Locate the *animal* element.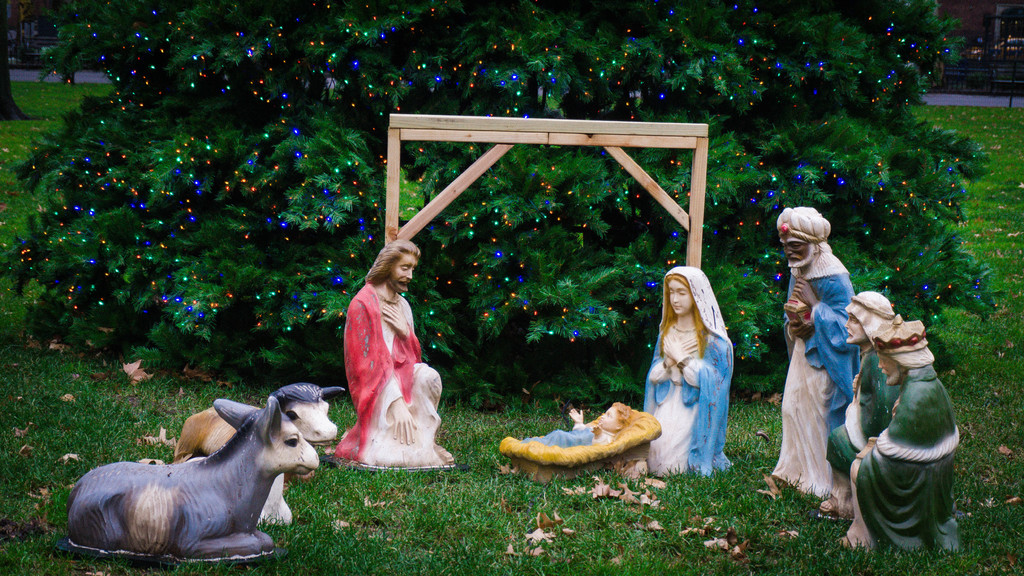
Element bbox: left=172, top=378, right=346, bottom=527.
